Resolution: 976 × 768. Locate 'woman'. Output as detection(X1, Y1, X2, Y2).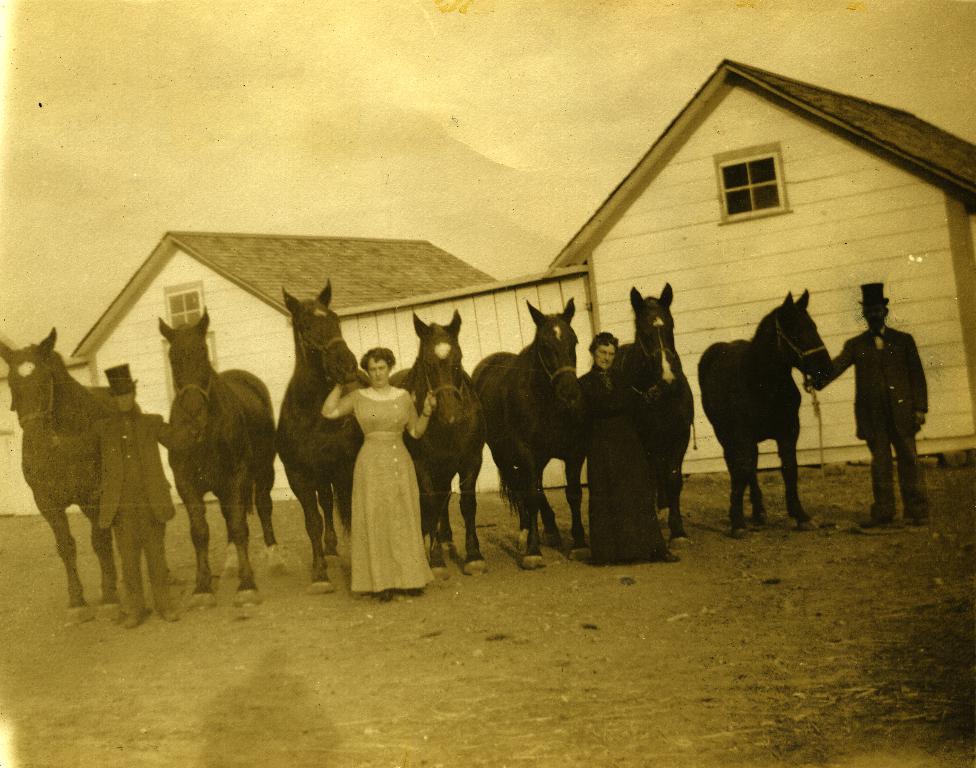
detection(318, 346, 437, 604).
